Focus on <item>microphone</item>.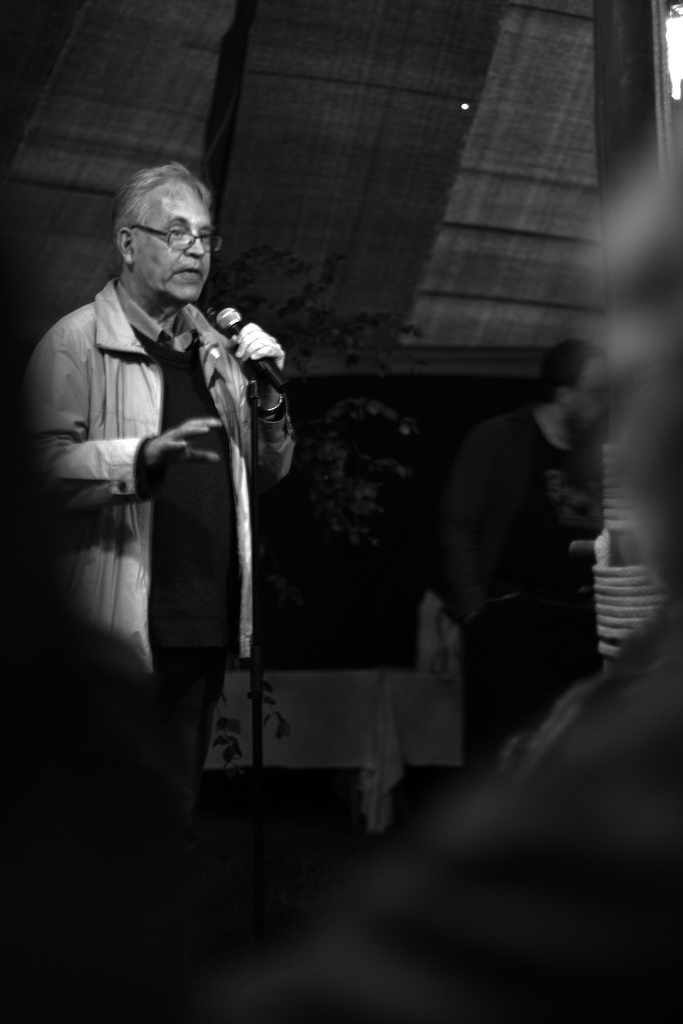
Focused at [left=210, top=298, right=300, bottom=410].
